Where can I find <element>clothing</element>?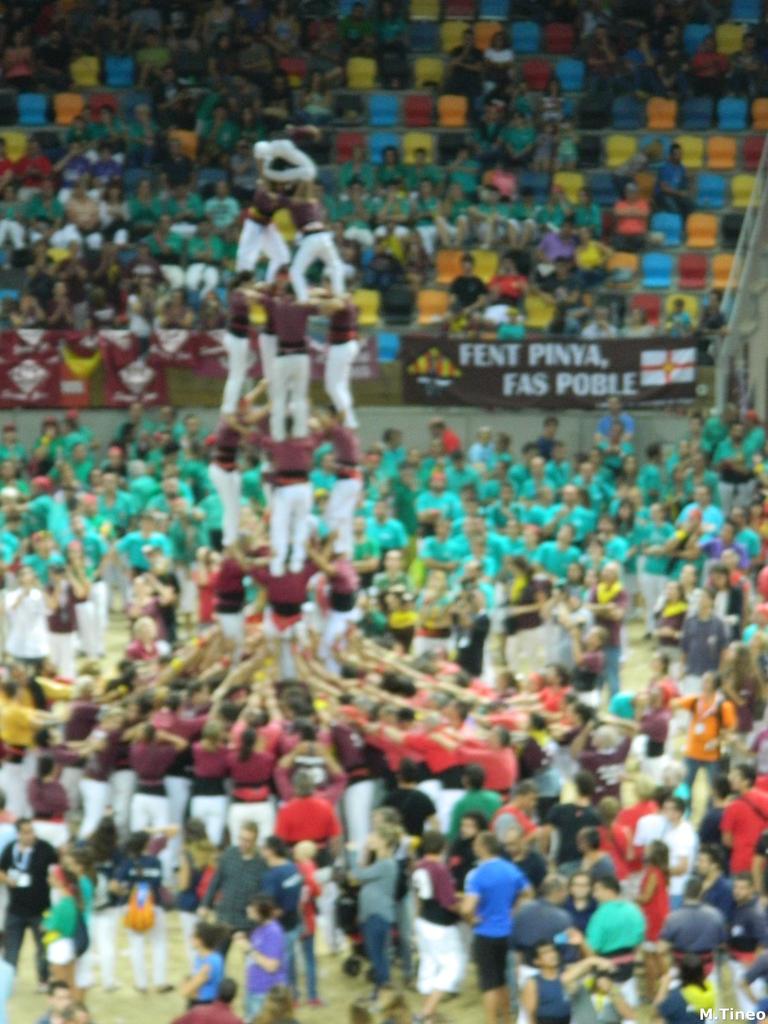
You can find it at [x1=461, y1=858, x2=529, y2=993].
